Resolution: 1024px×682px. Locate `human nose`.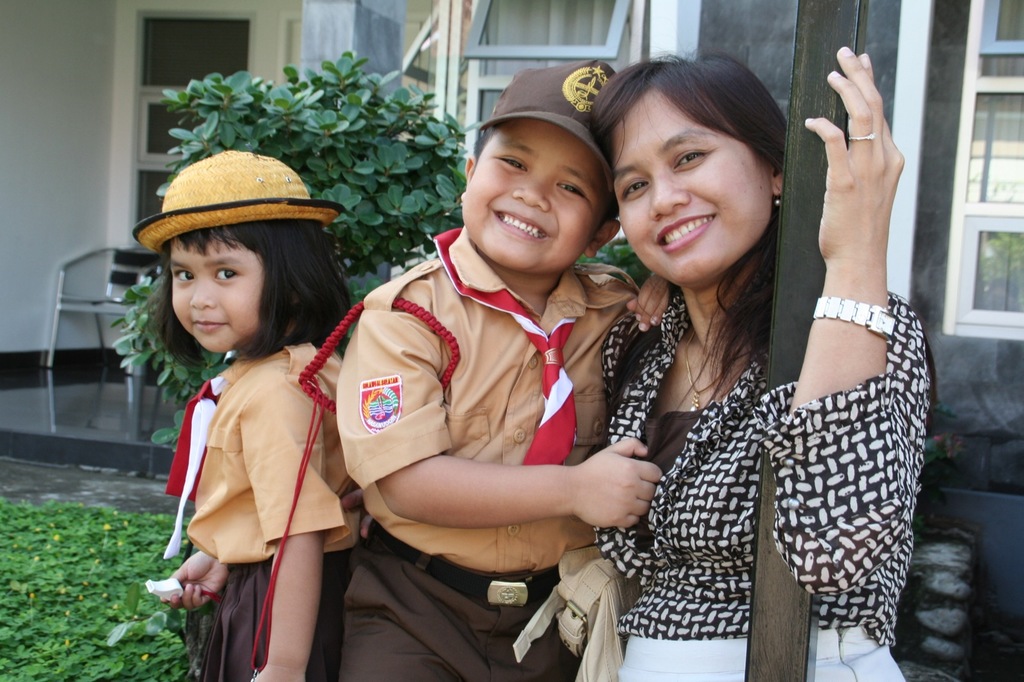
Rect(648, 168, 689, 221).
